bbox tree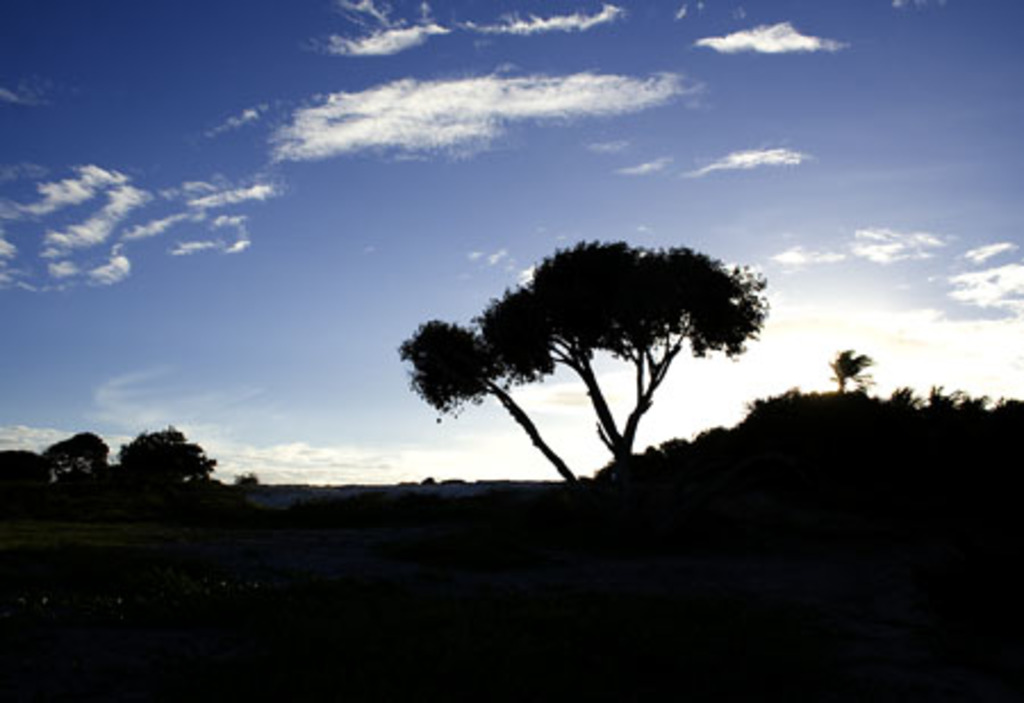
detection(114, 428, 218, 491)
